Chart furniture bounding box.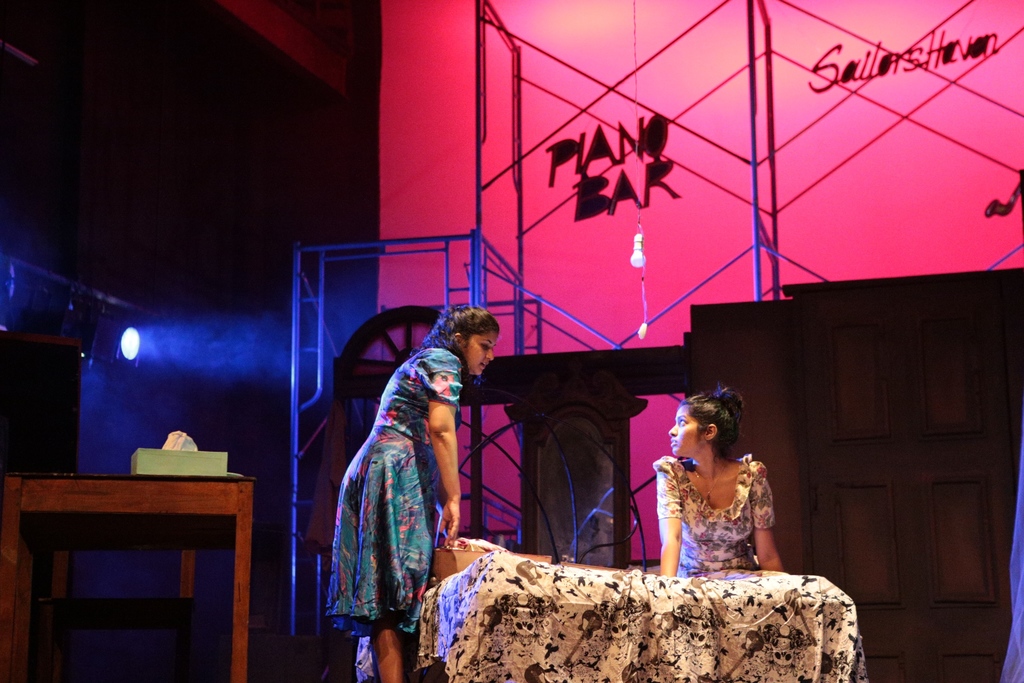
Charted: Rect(412, 552, 870, 682).
